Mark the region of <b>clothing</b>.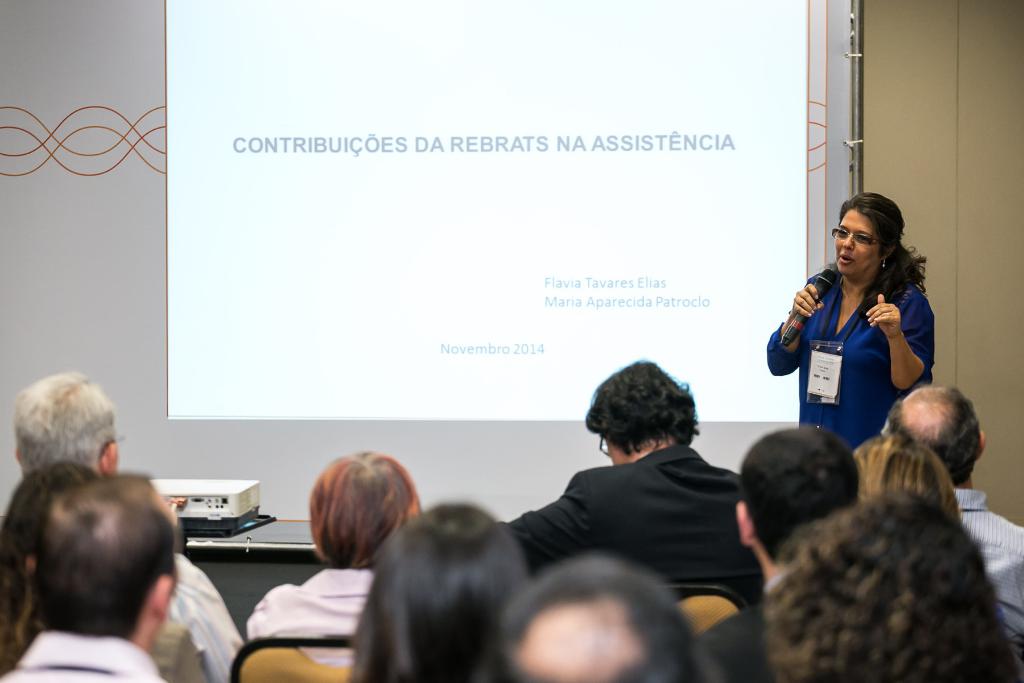
Region: (x1=1, y1=630, x2=160, y2=682).
